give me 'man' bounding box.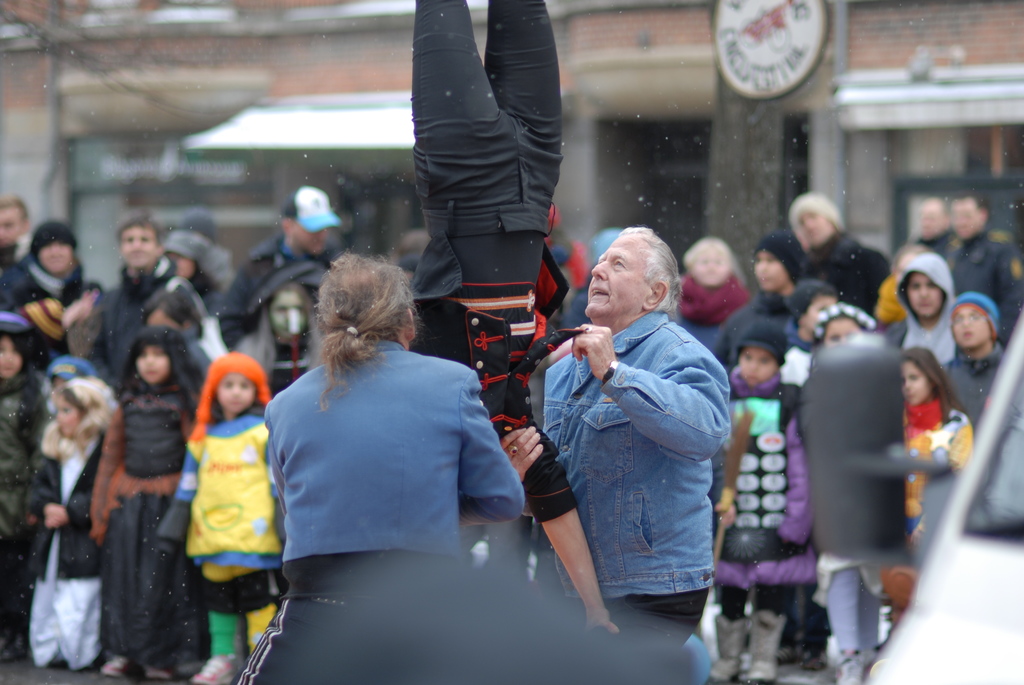
region(947, 191, 1023, 310).
